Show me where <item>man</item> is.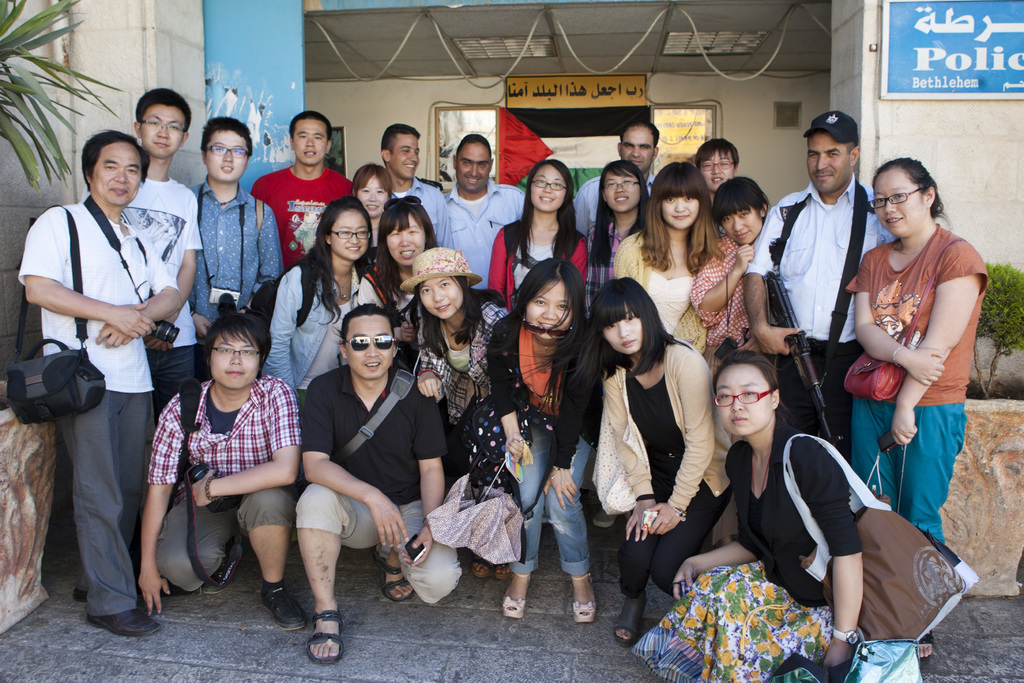
<item>man</item> is at box(33, 122, 196, 649).
